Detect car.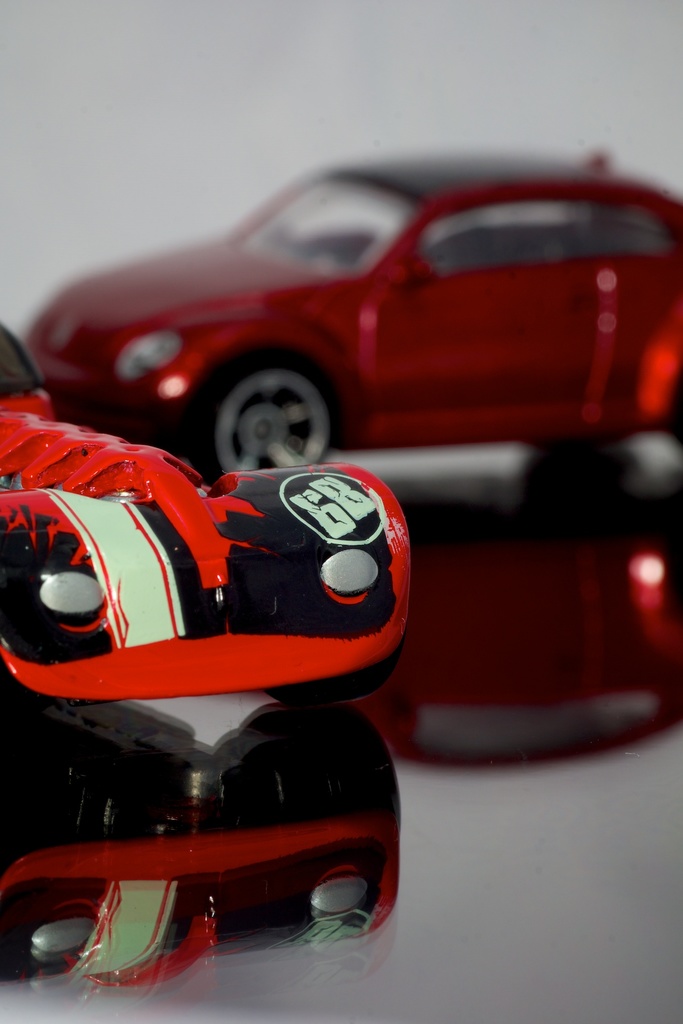
Detected at (left=31, top=143, right=682, bottom=483).
